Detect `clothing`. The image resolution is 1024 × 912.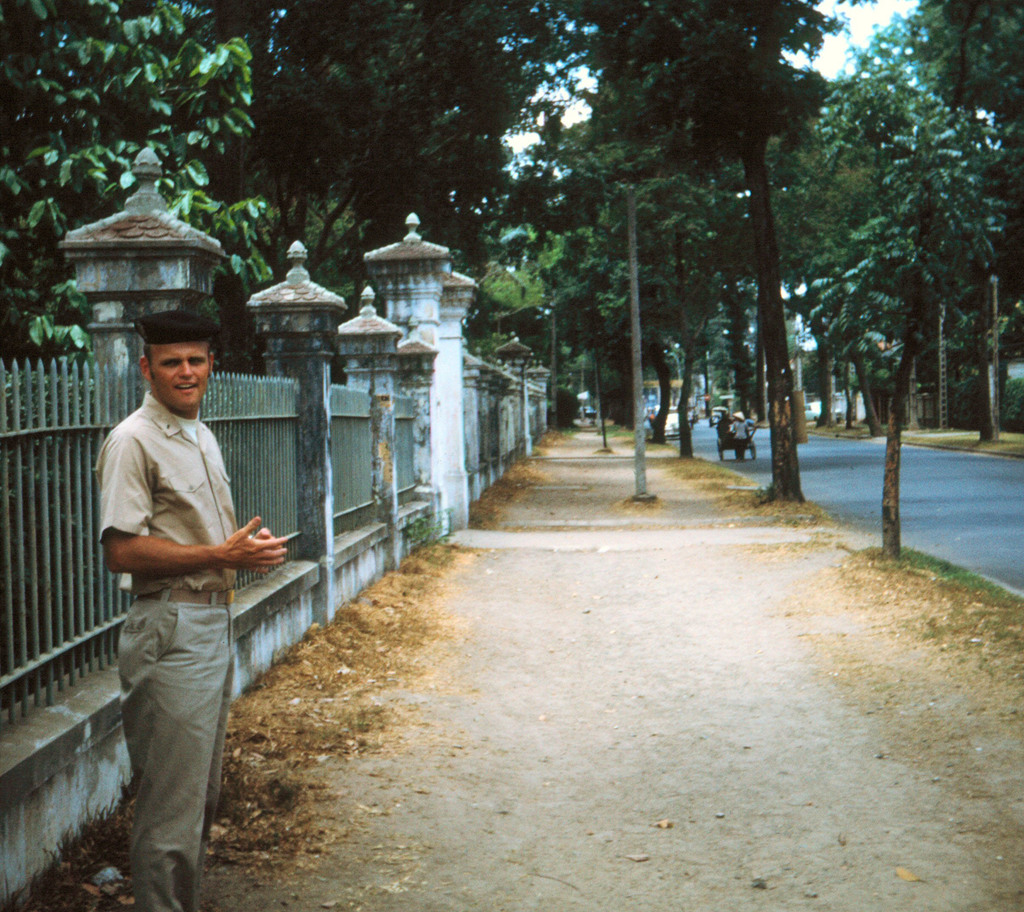
88/398/252/911.
